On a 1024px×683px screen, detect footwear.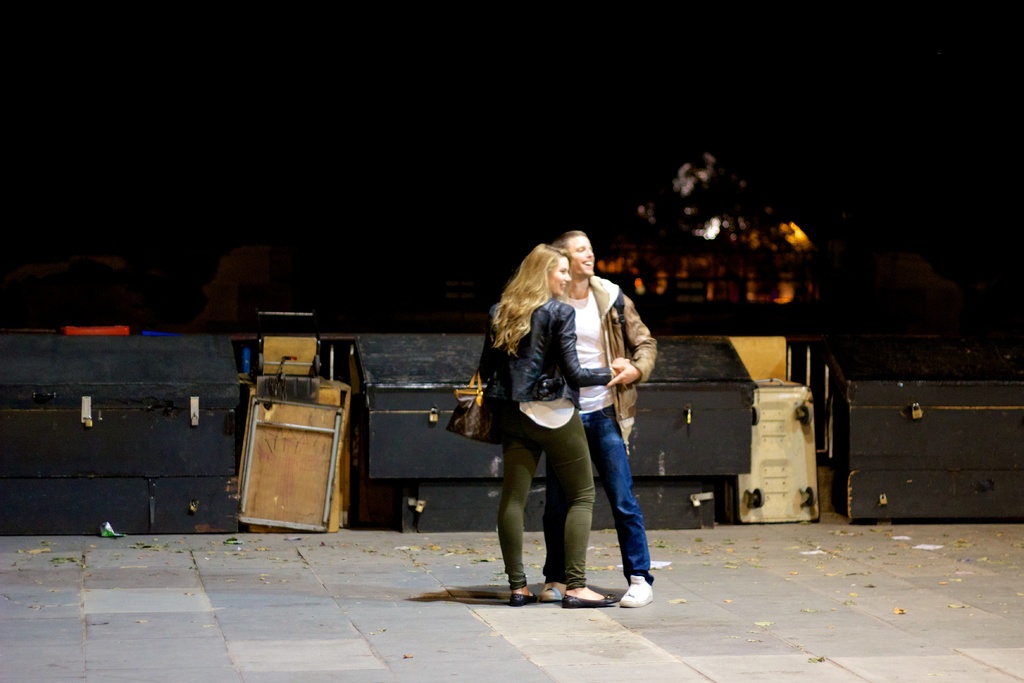
pyautogui.locateOnScreen(541, 582, 565, 600).
